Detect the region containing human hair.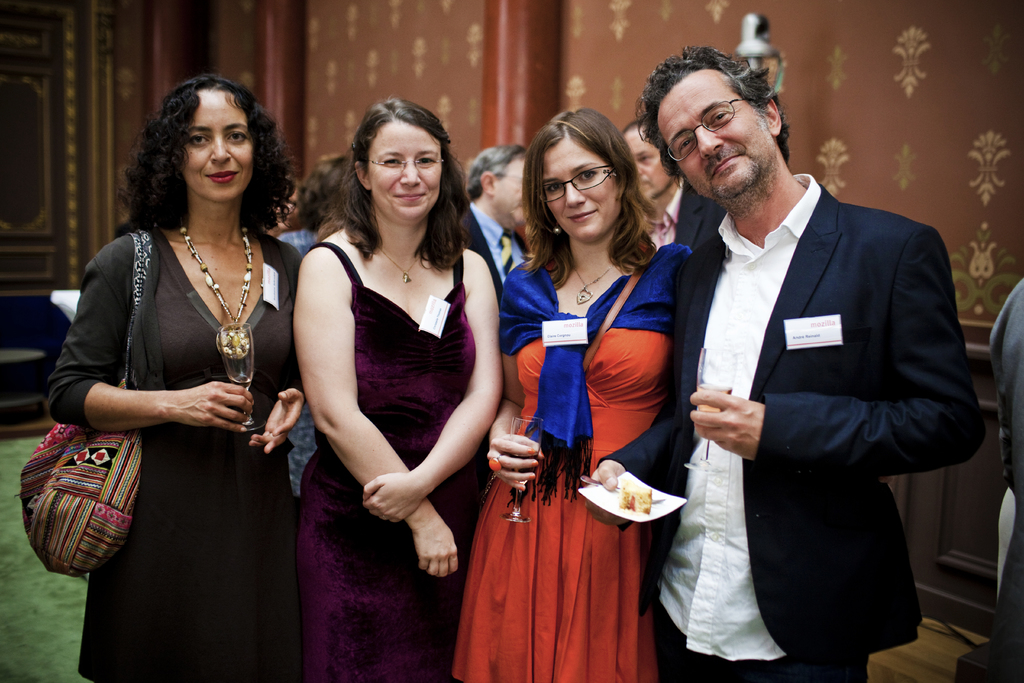
(299, 151, 345, 236).
